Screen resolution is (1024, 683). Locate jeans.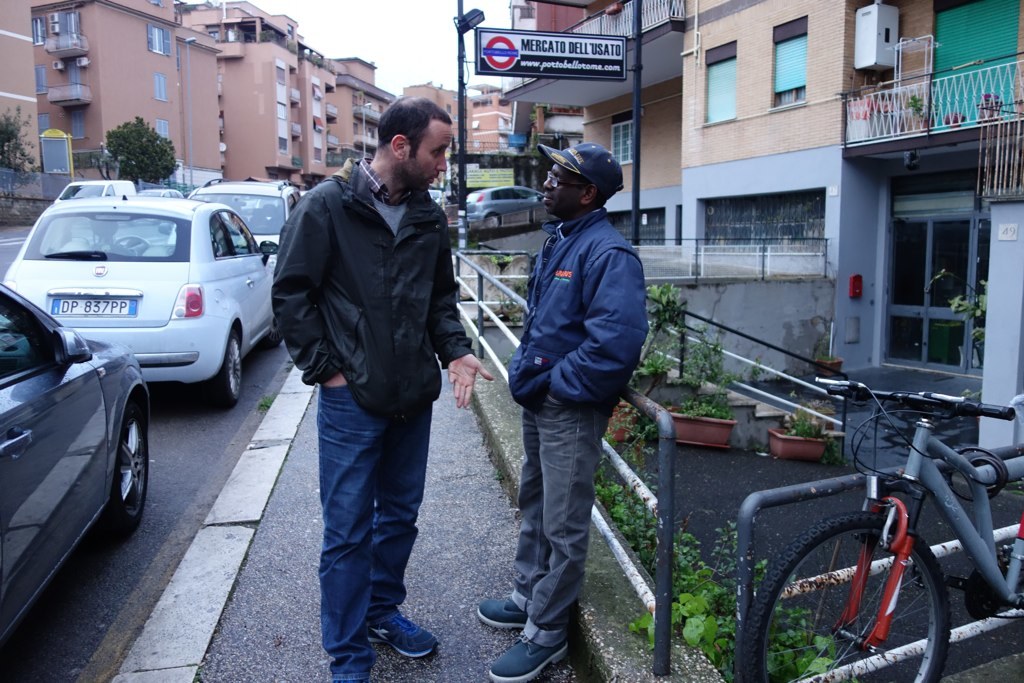
bbox=(312, 373, 439, 679).
